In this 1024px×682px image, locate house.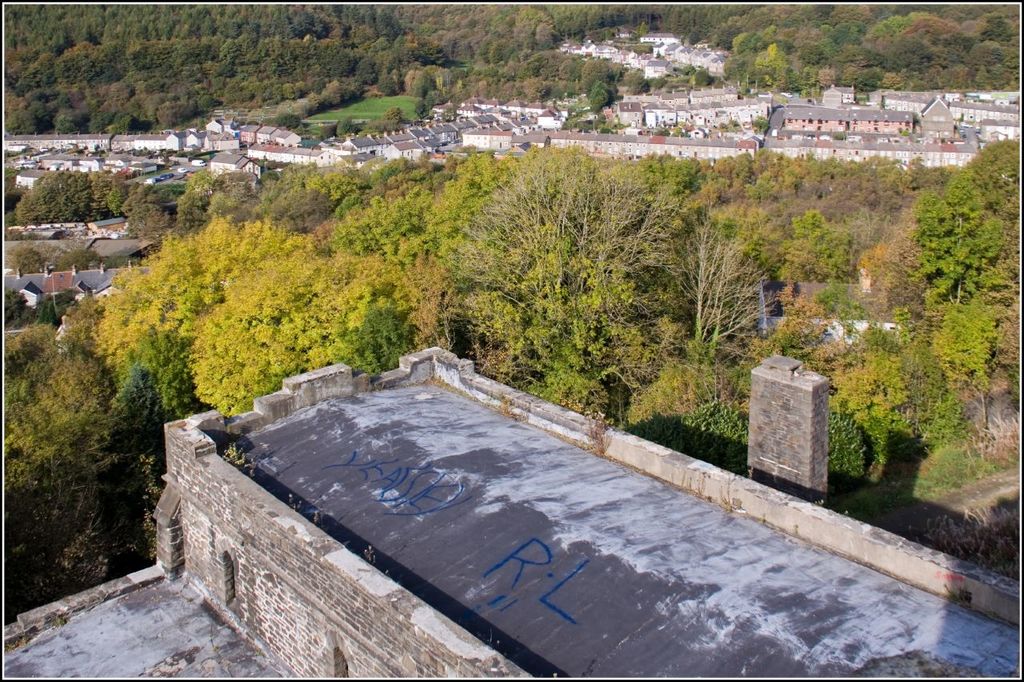
Bounding box: (464, 129, 517, 154).
